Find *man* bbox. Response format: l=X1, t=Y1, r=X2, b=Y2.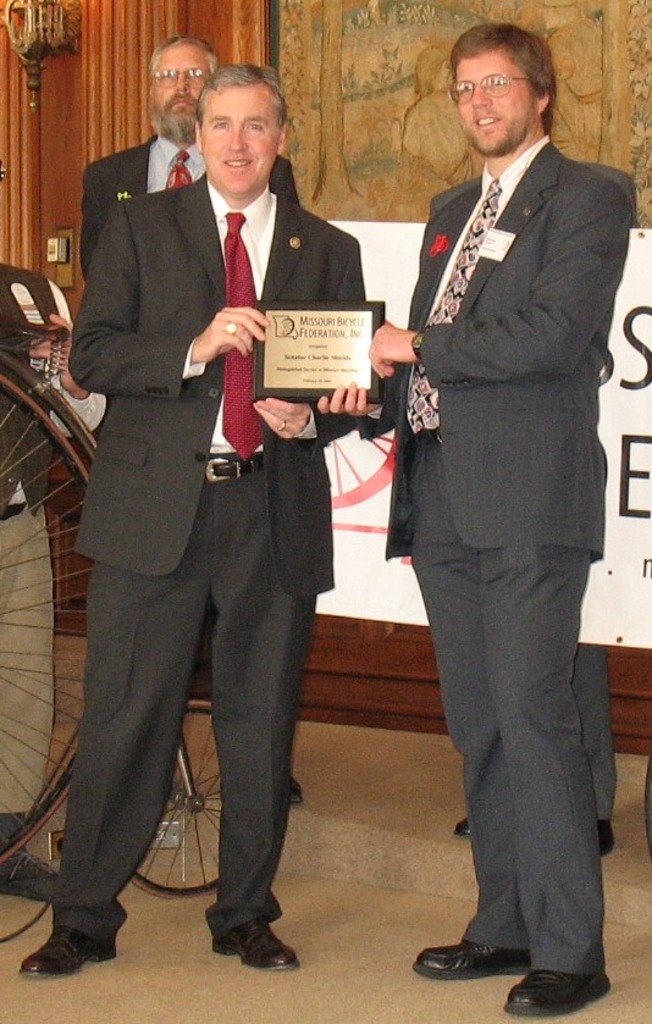
l=342, t=0, r=625, b=985.
